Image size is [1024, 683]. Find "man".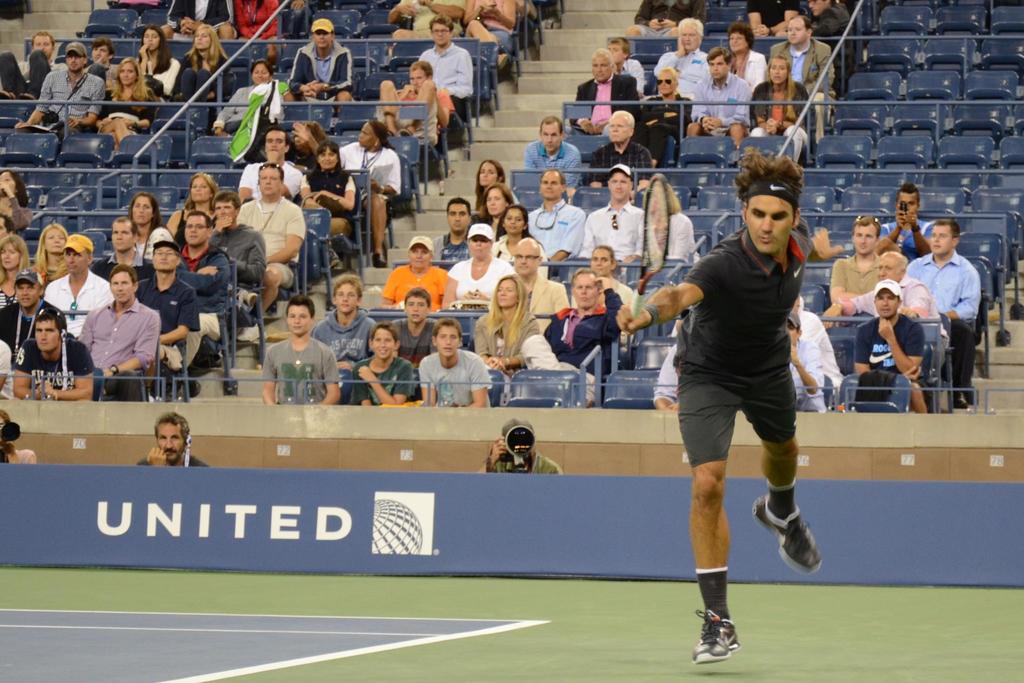
(625, 0, 707, 35).
